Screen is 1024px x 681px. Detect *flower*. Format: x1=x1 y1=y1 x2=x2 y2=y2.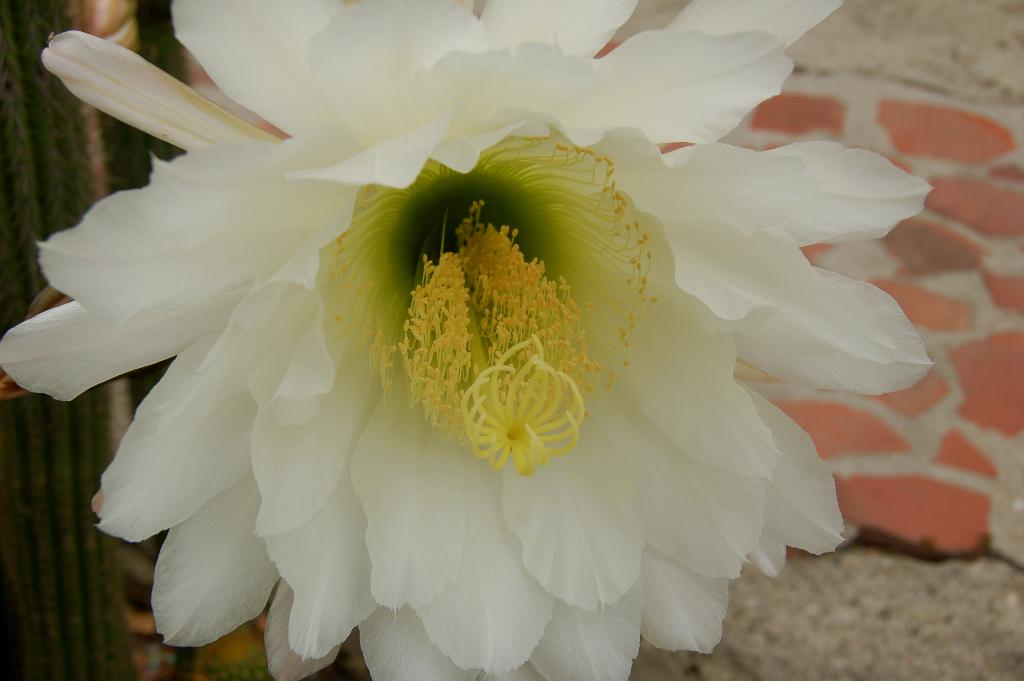
x1=0 y1=28 x2=931 y2=680.
